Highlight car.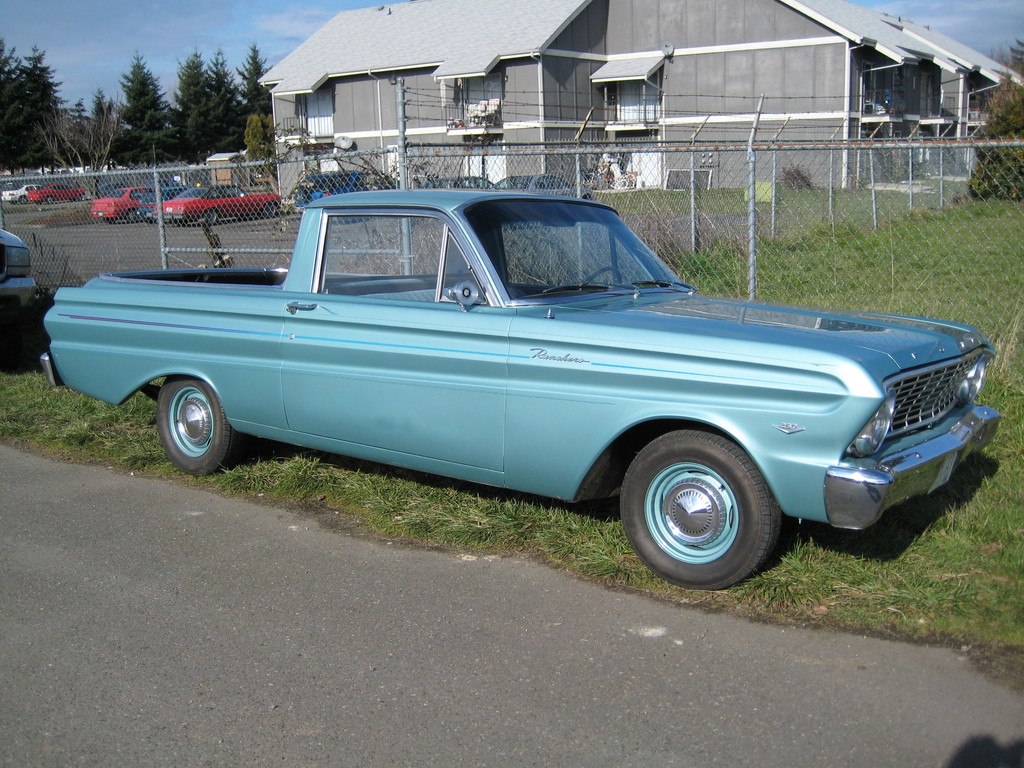
Highlighted region: (x1=0, y1=225, x2=40, y2=323).
